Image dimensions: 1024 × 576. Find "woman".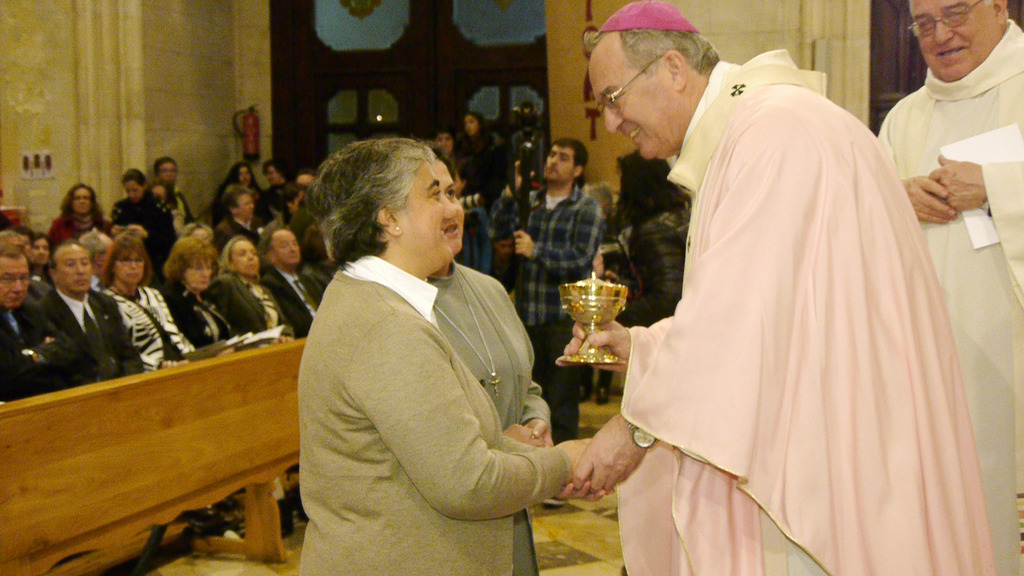
[263, 156, 299, 205].
